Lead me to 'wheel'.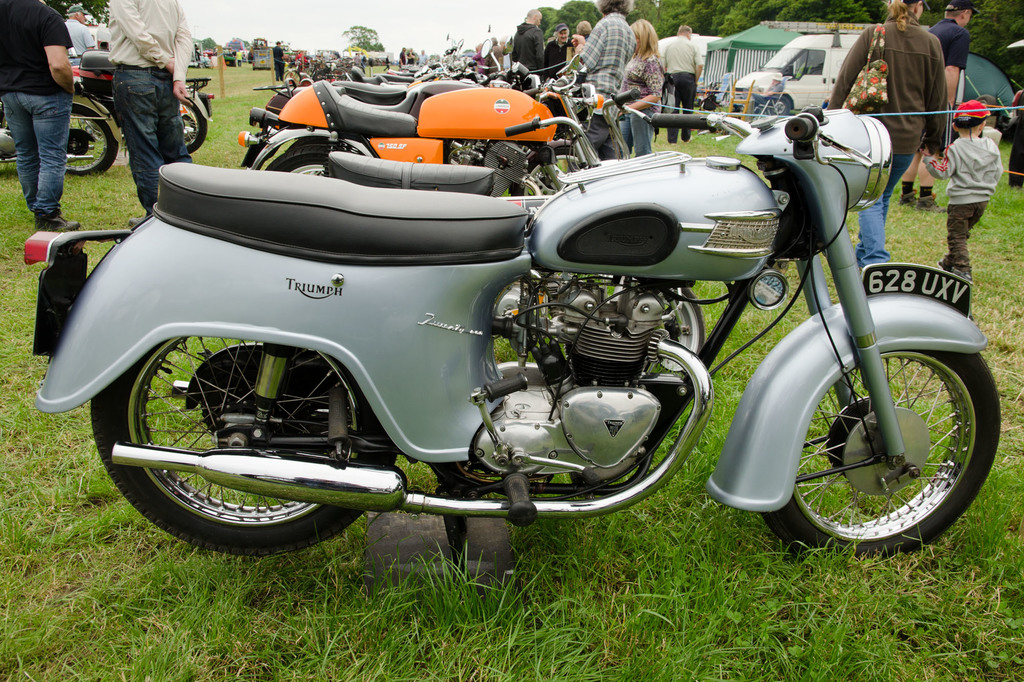
Lead to <bbox>510, 148, 586, 194</bbox>.
